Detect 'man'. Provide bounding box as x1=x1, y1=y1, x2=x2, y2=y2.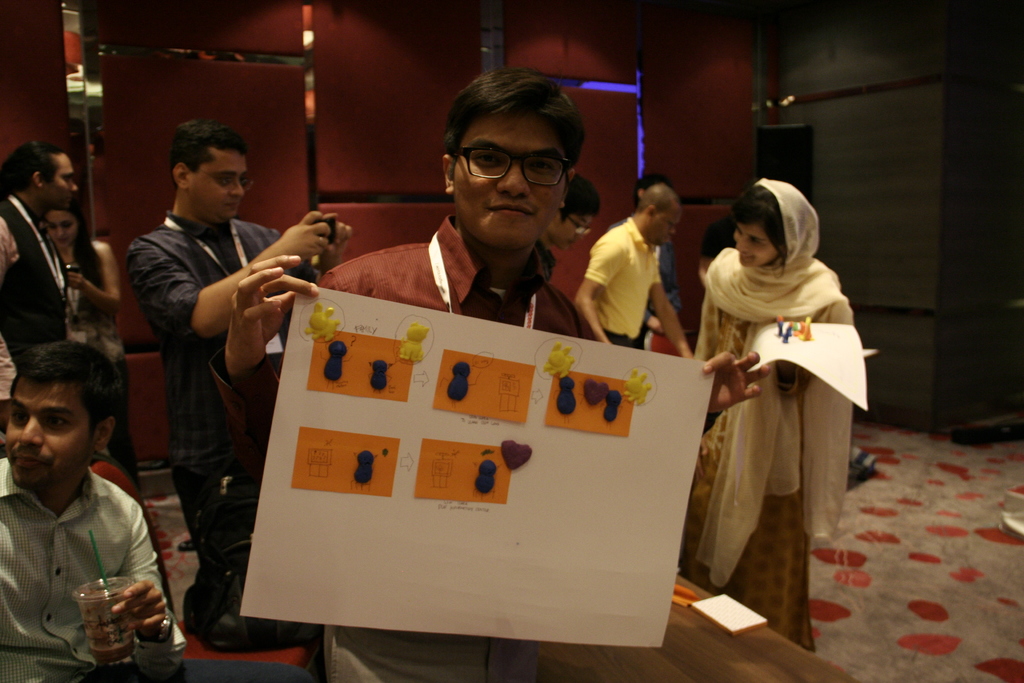
x1=541, y1=176, x2=605, y2=284.
